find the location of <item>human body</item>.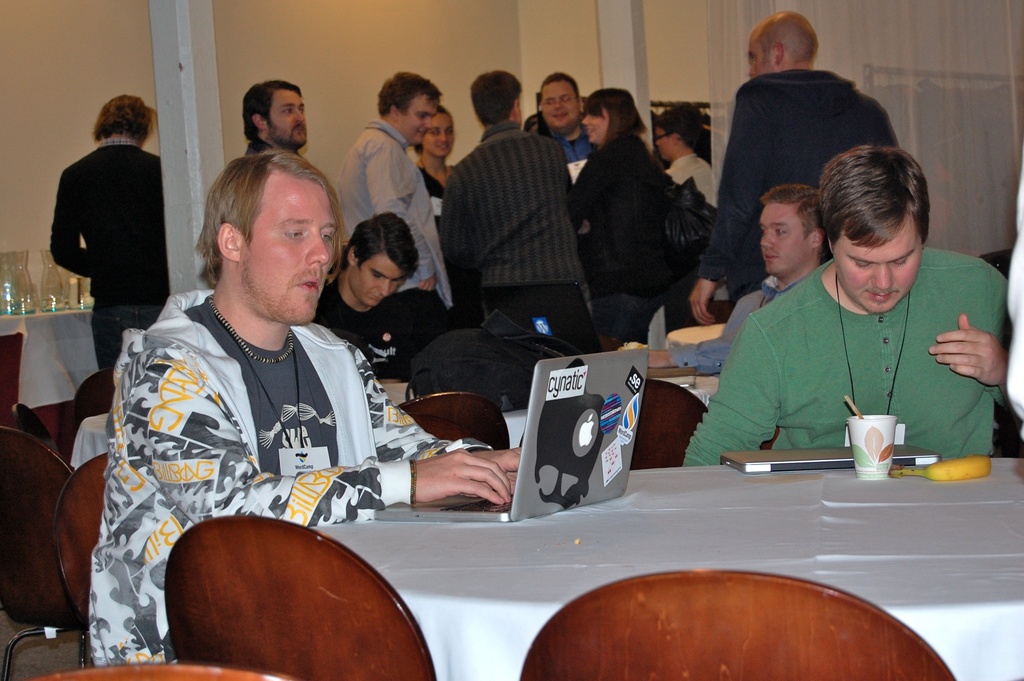
Location: (143,200,570,678).
